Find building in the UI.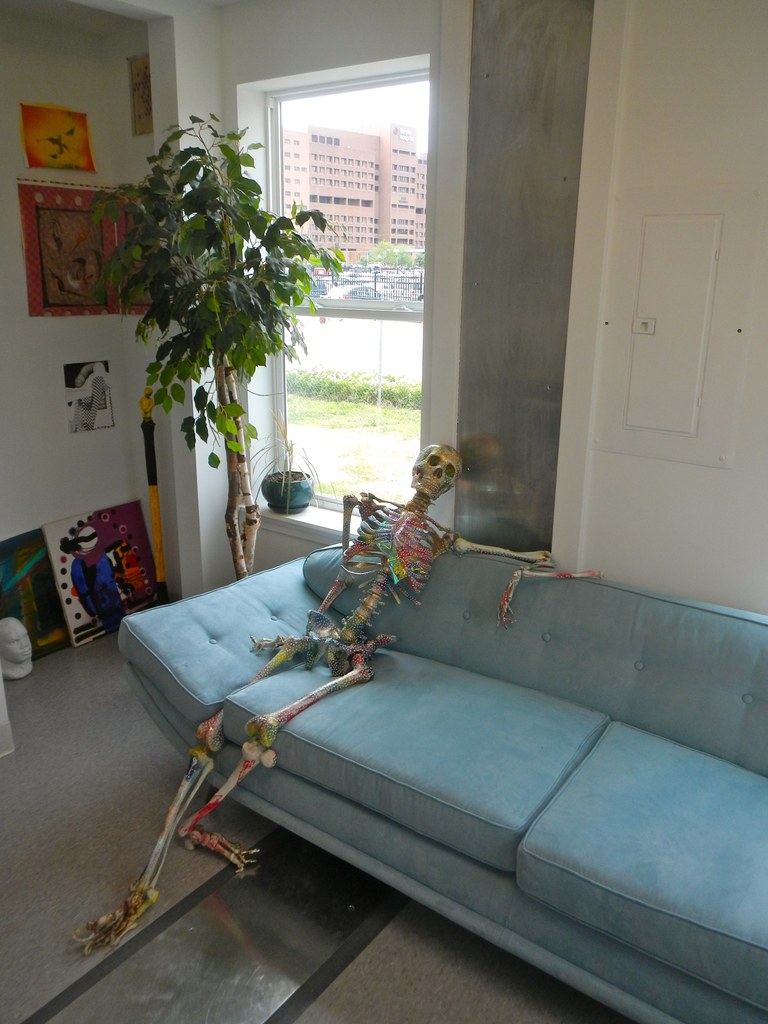
UI element at (x1=278, y1=131, x2=430, y2=273).
